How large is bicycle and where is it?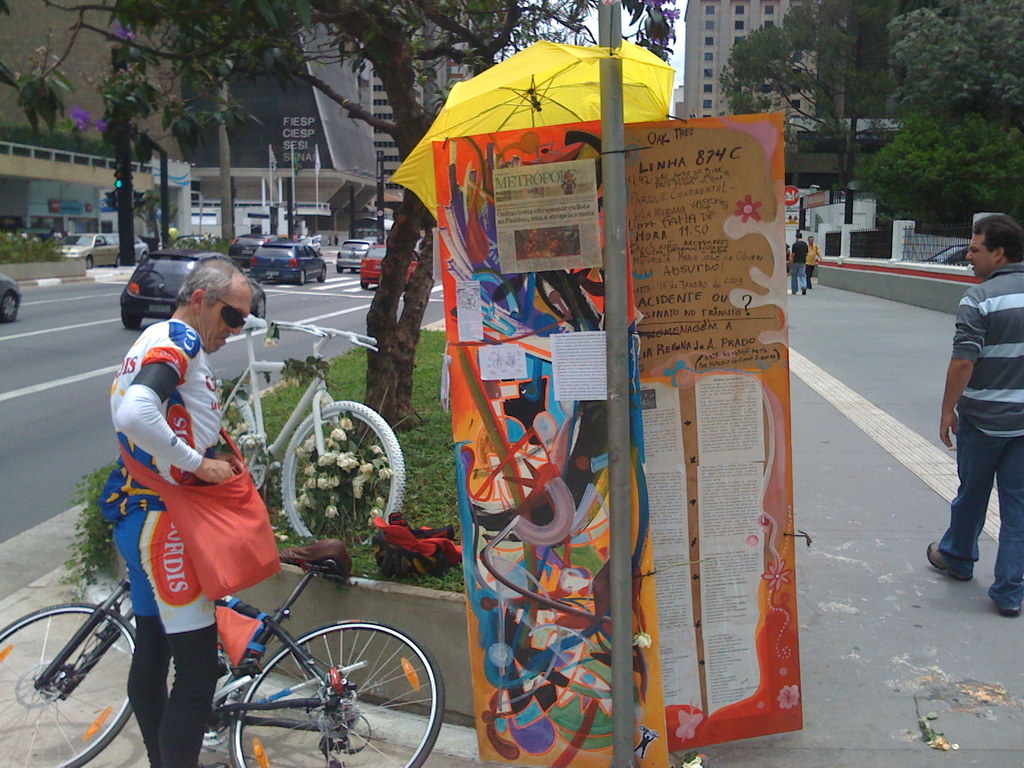
Bounding box: [222,307,408,545].
